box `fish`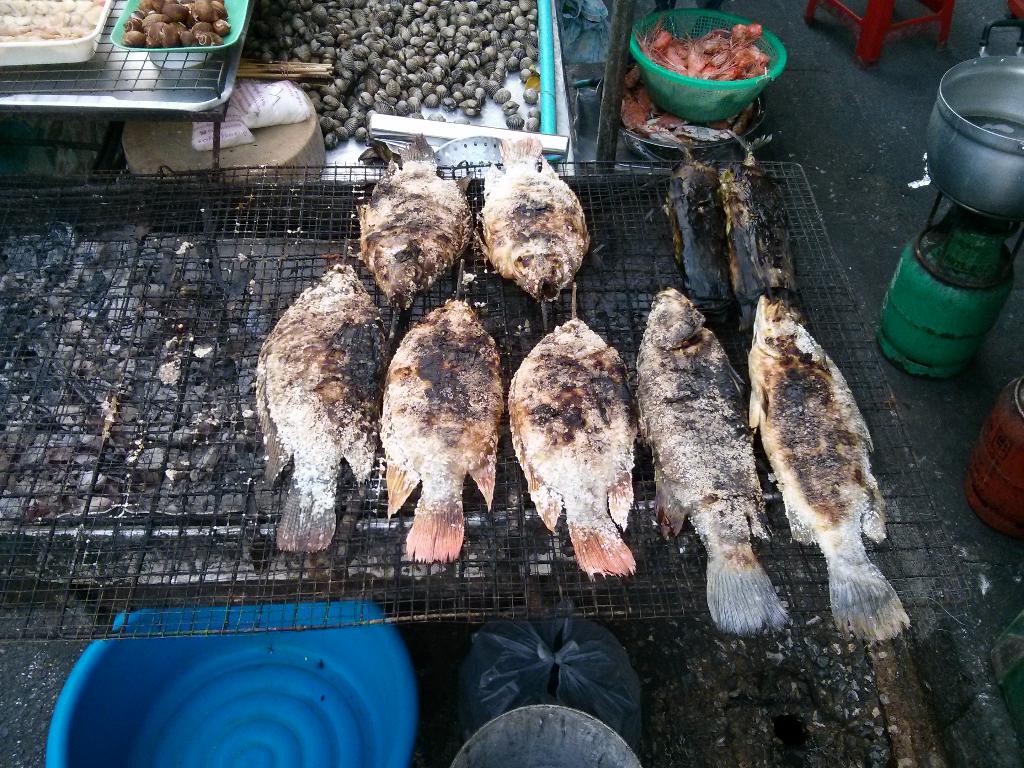
x1=632 y1=286 x2=792 y2=637
